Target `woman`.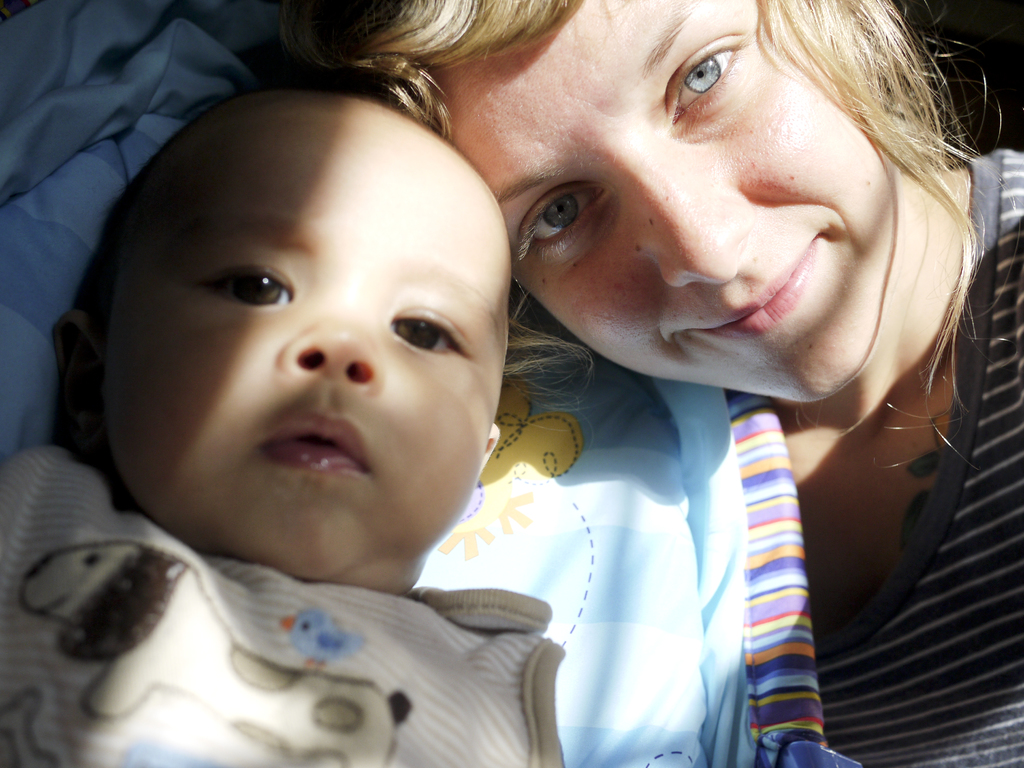
Target region: bbox=(207, 0, 981, 711).
